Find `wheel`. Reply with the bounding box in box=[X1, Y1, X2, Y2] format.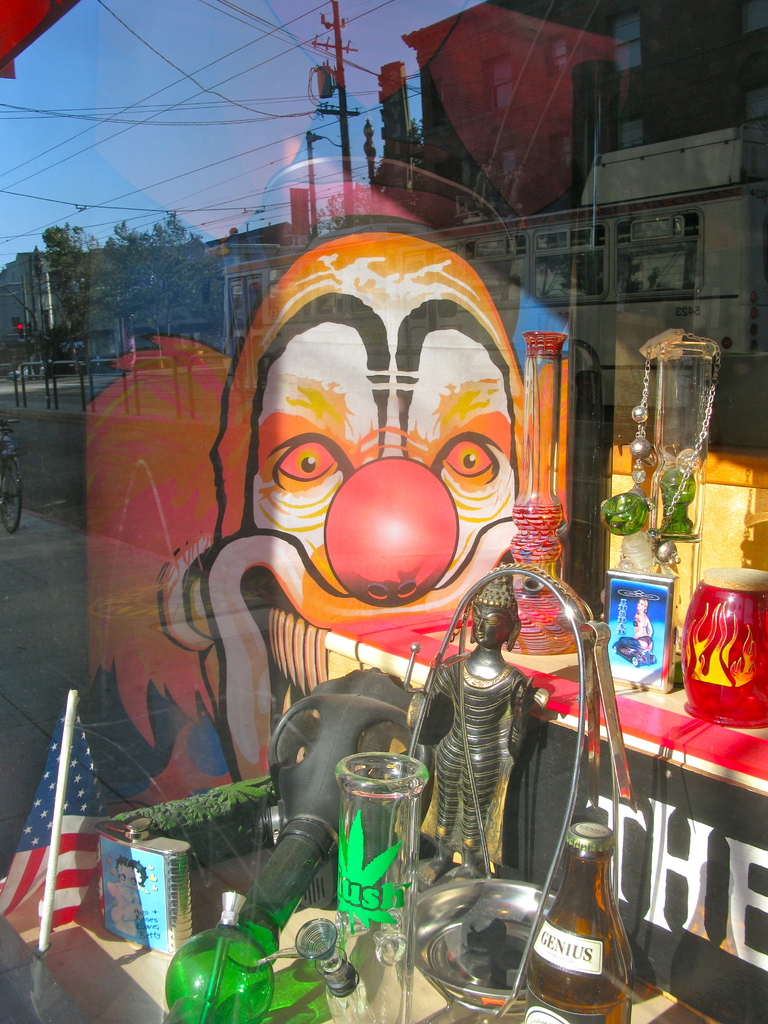
box=[0, 449, 23, 540].
